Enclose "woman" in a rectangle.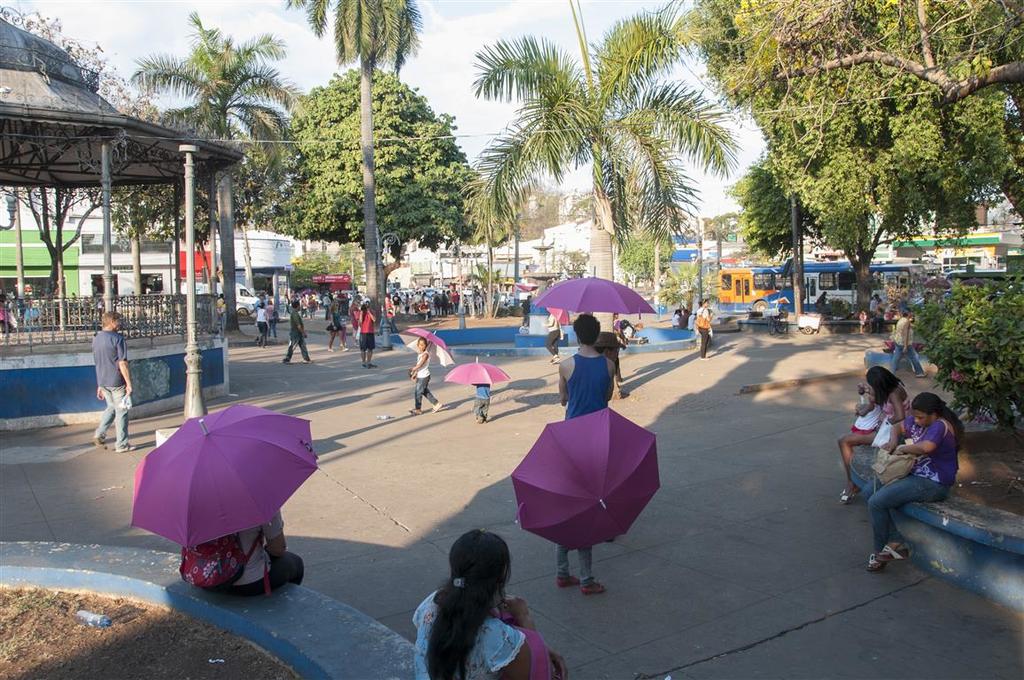
<box>868,390,965,571</box>.
